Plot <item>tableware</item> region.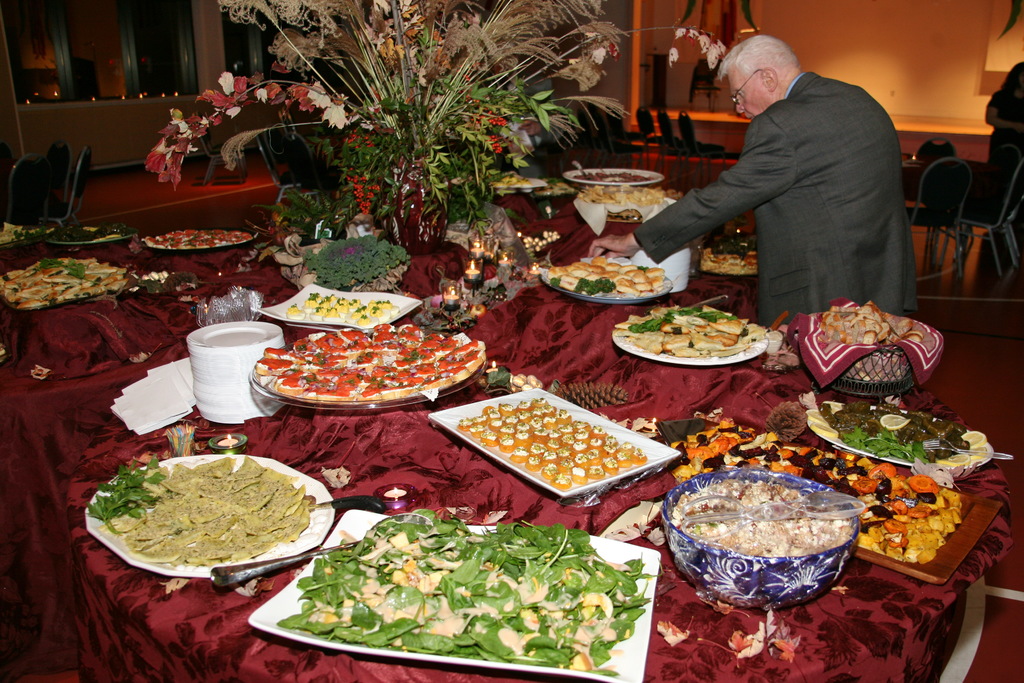
Plotted at [0, 258, 168, 313].
